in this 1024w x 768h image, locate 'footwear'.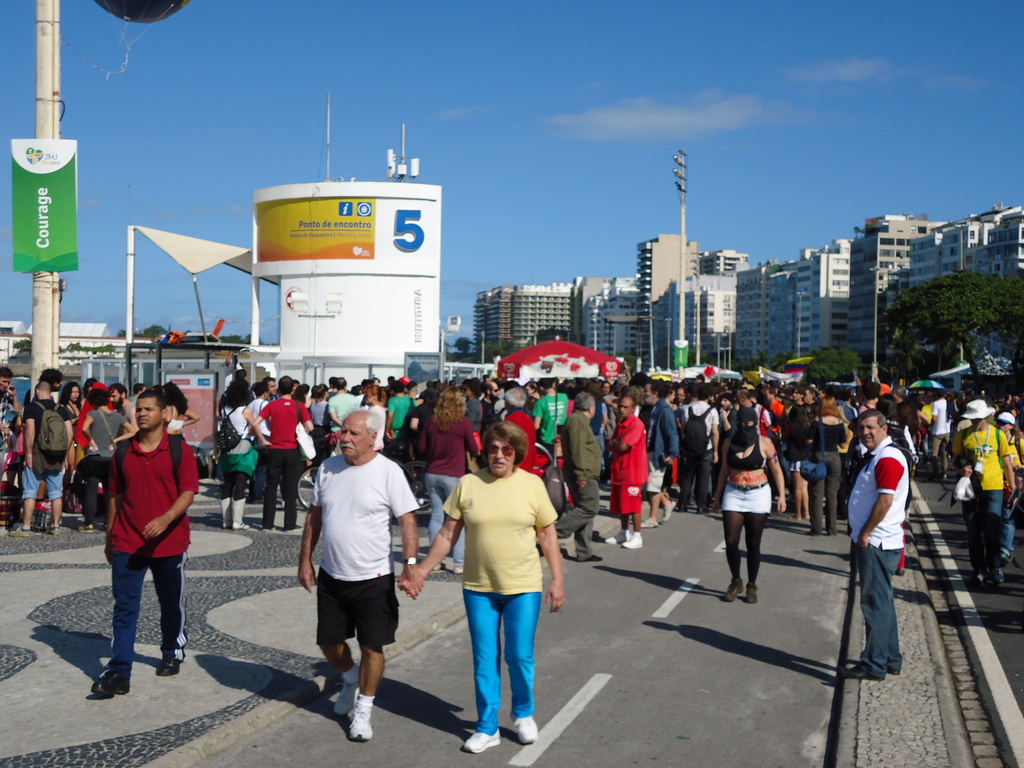
Bounding box: (left=8, top=529, right=31, bottom=536).
